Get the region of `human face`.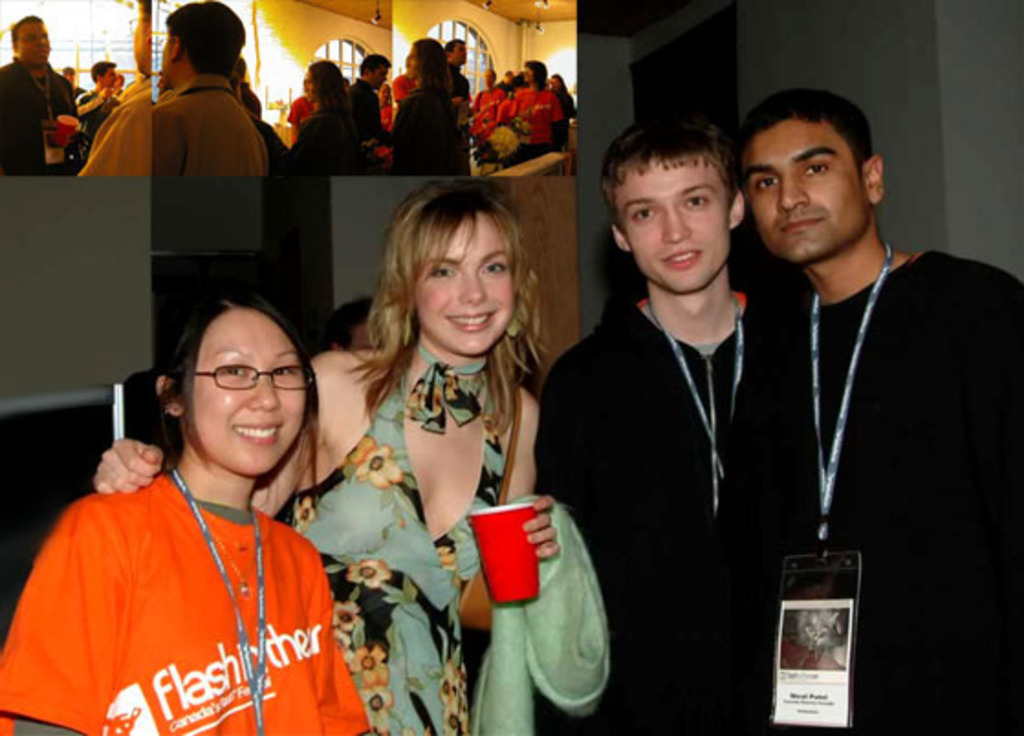
[97,66,117,86].
